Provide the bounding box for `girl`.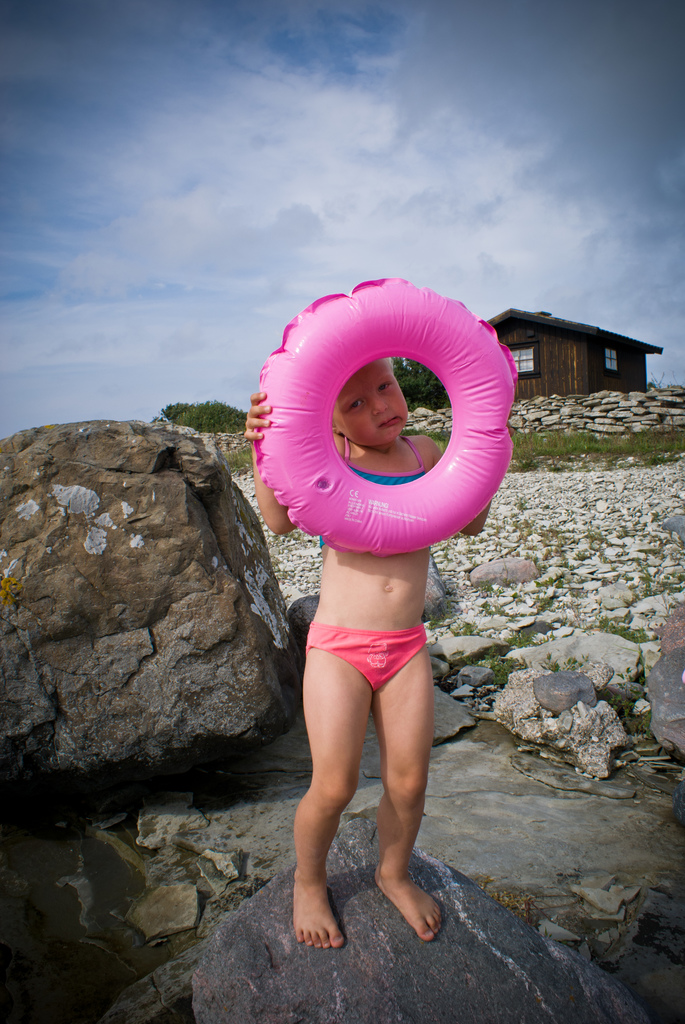
239,359,503,952.
